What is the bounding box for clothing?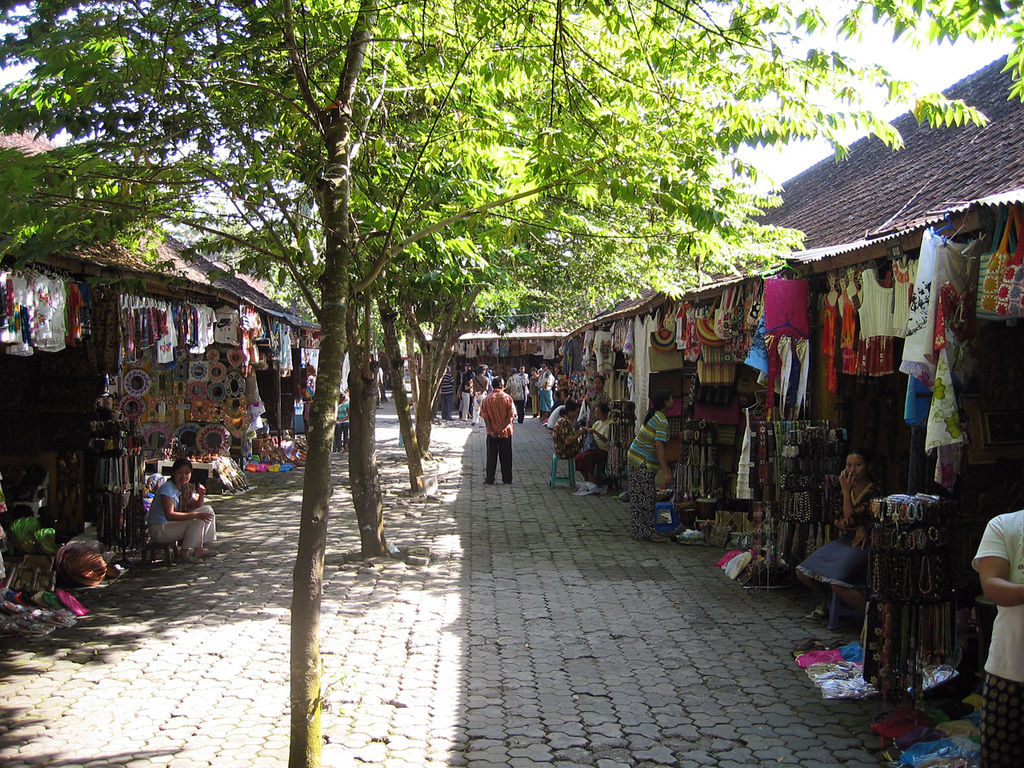
[x1=125, y1=473, x2=198, y2=565].
